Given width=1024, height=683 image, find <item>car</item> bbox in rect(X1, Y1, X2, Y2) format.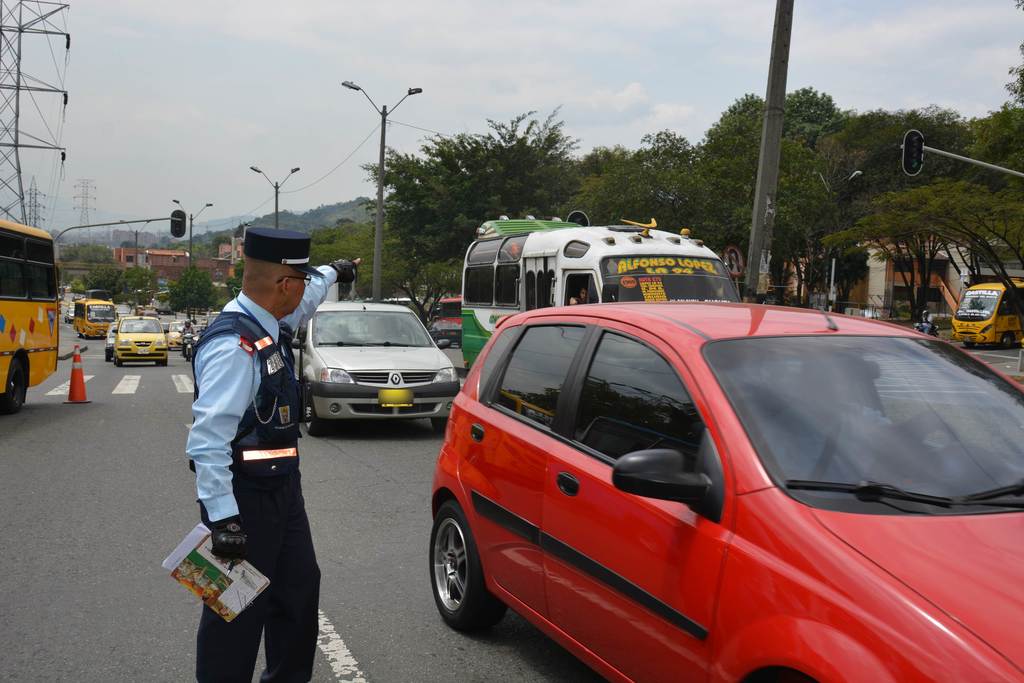
rect(65, 309, 73, 324).
